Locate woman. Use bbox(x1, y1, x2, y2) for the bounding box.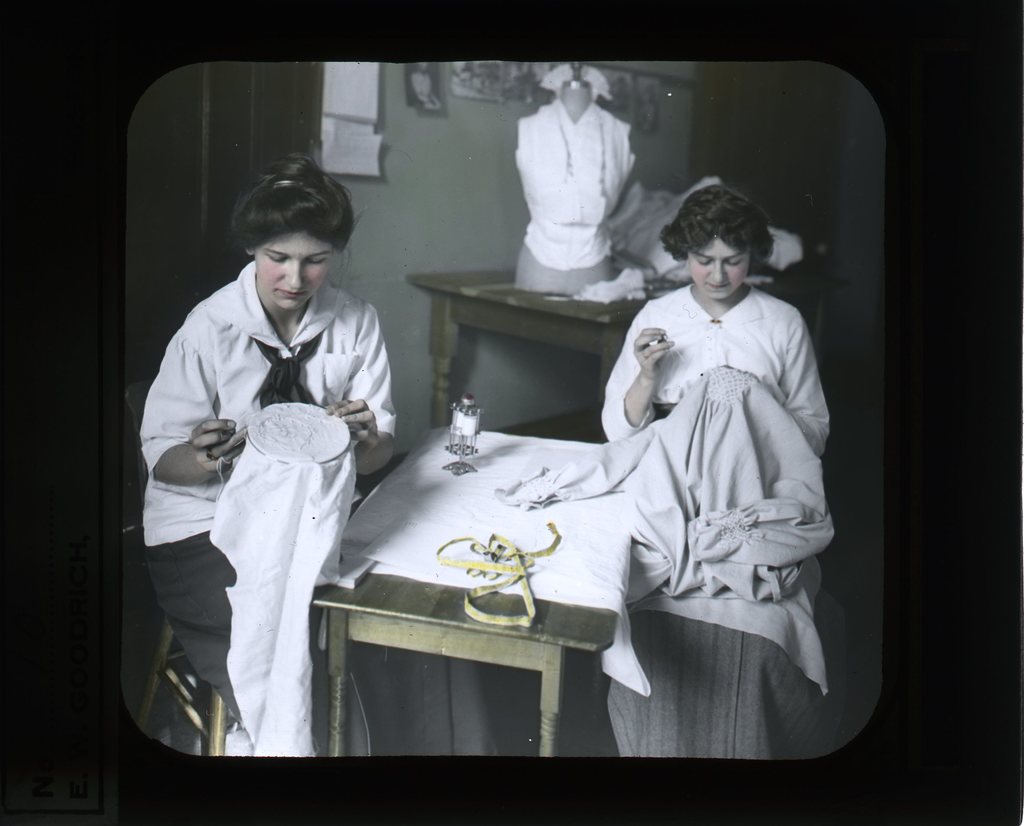
bbox(134, 161, 396, 773).
